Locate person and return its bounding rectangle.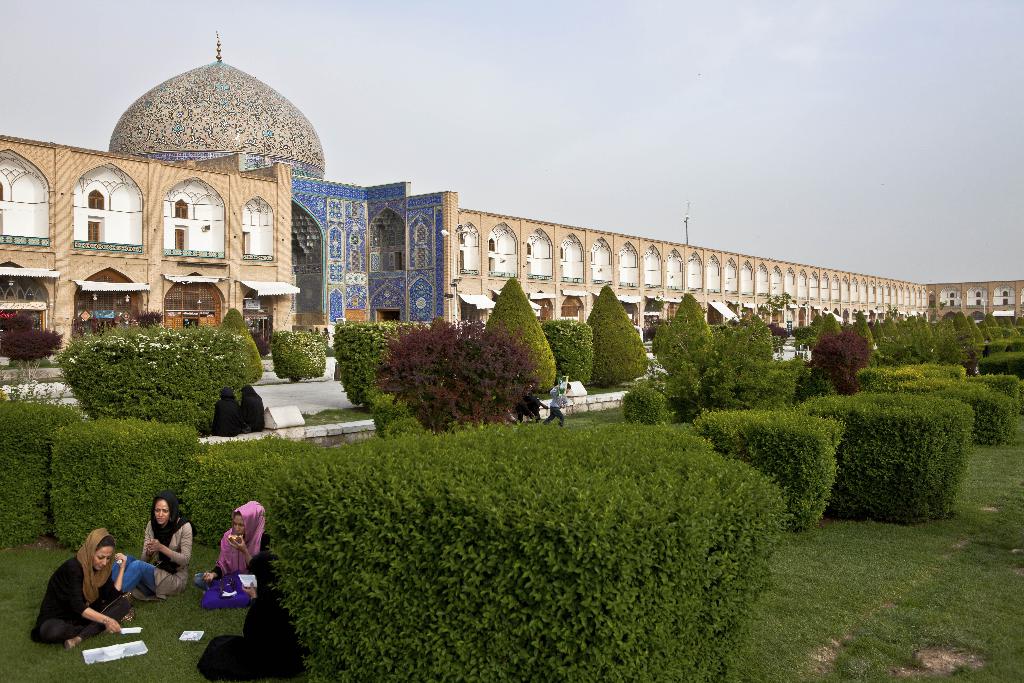
(540,383,572,430).
